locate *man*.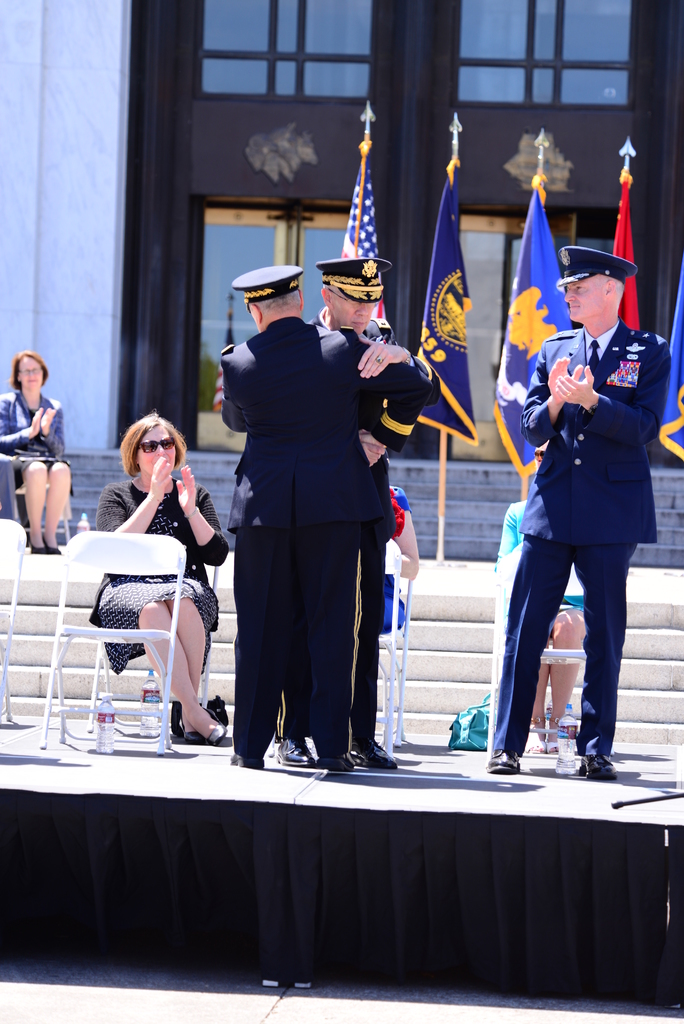
Bounding box: (217, 265, 436, 769).
